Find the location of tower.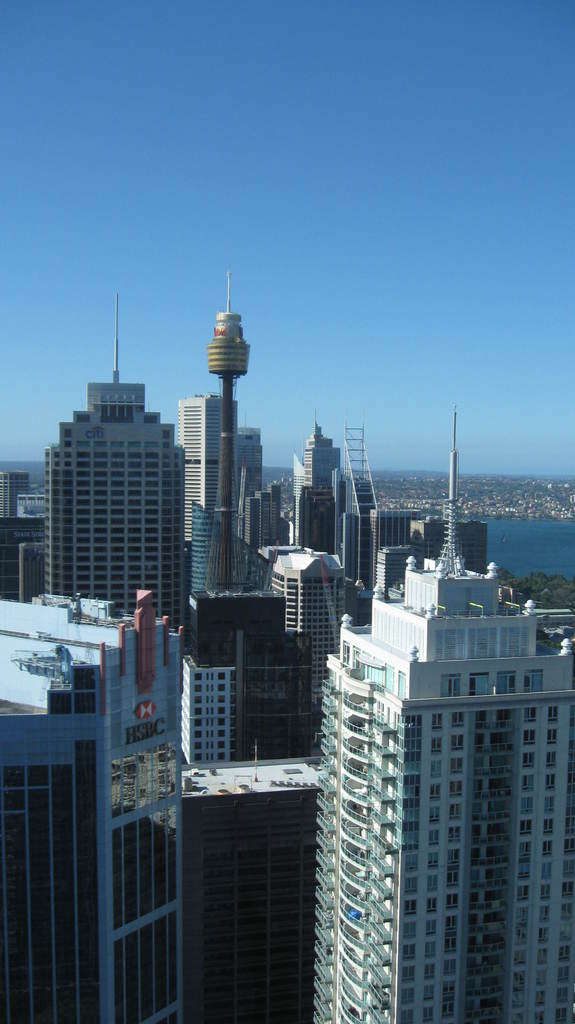
Location: (left=263, top=547, right=352, bottom=669).
